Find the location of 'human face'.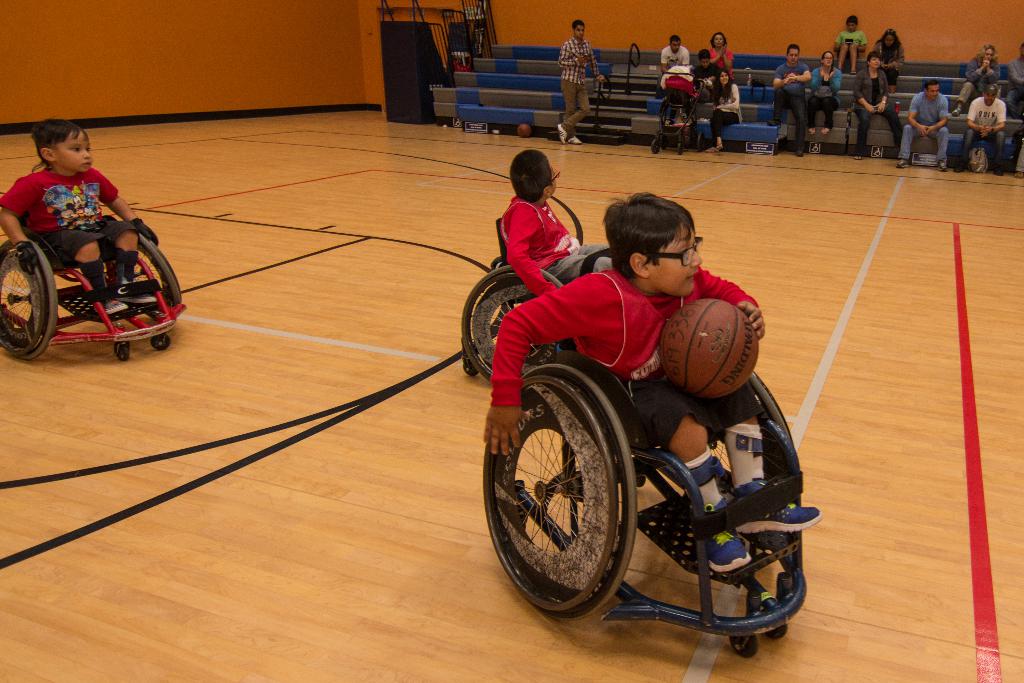
Location: [x1=721, y1=72, x2=728, y2=84].
